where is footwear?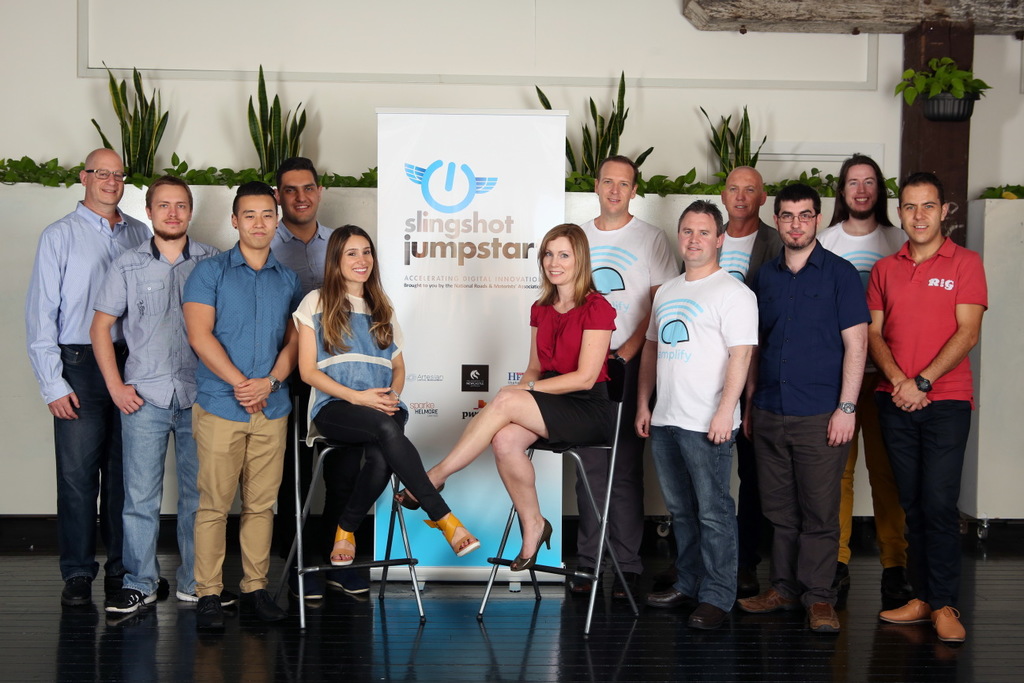
688, 594, 733, 632.
